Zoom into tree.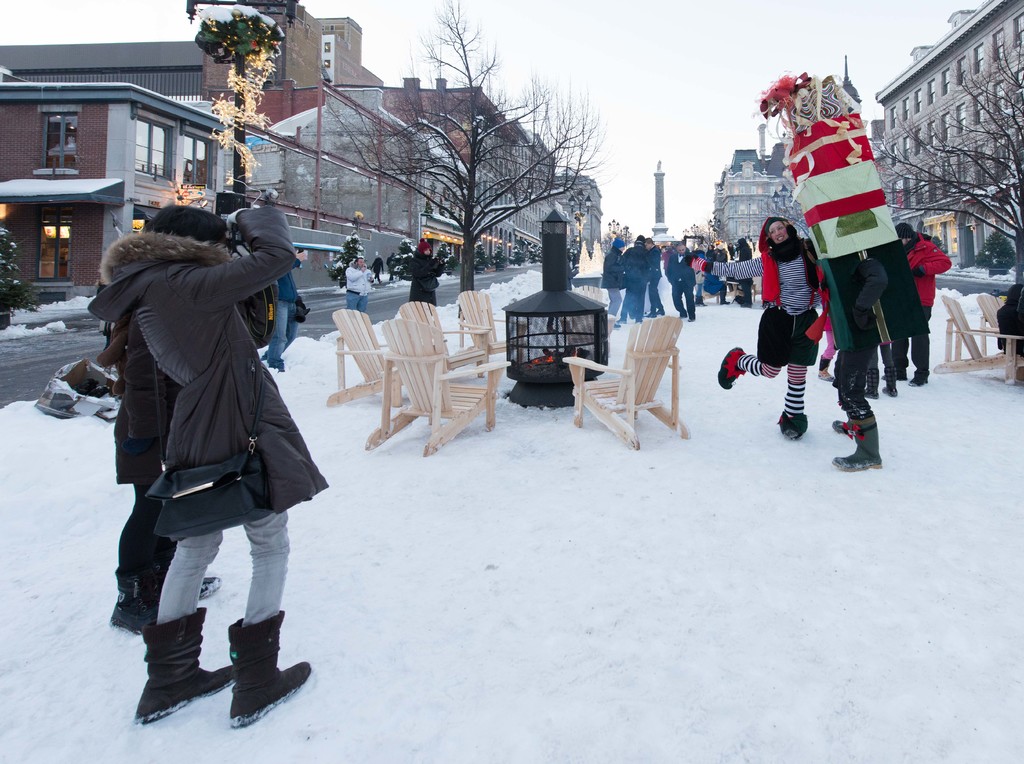
Zoom target: rect(326, 234, 368, 294).
